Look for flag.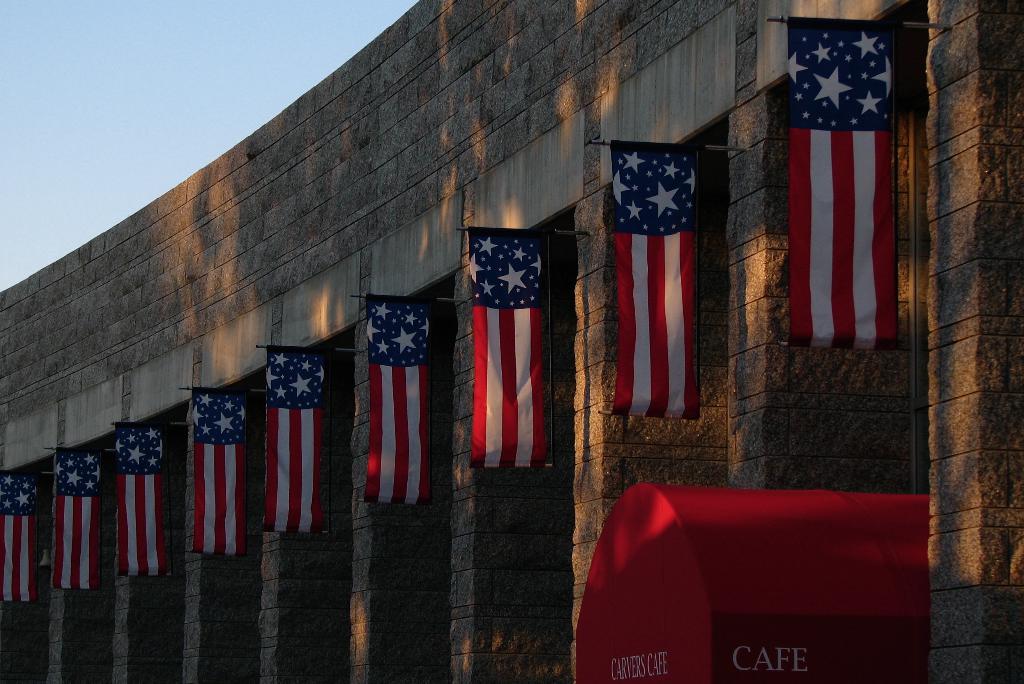
Found: BBox(44, 443, 112, 585).
